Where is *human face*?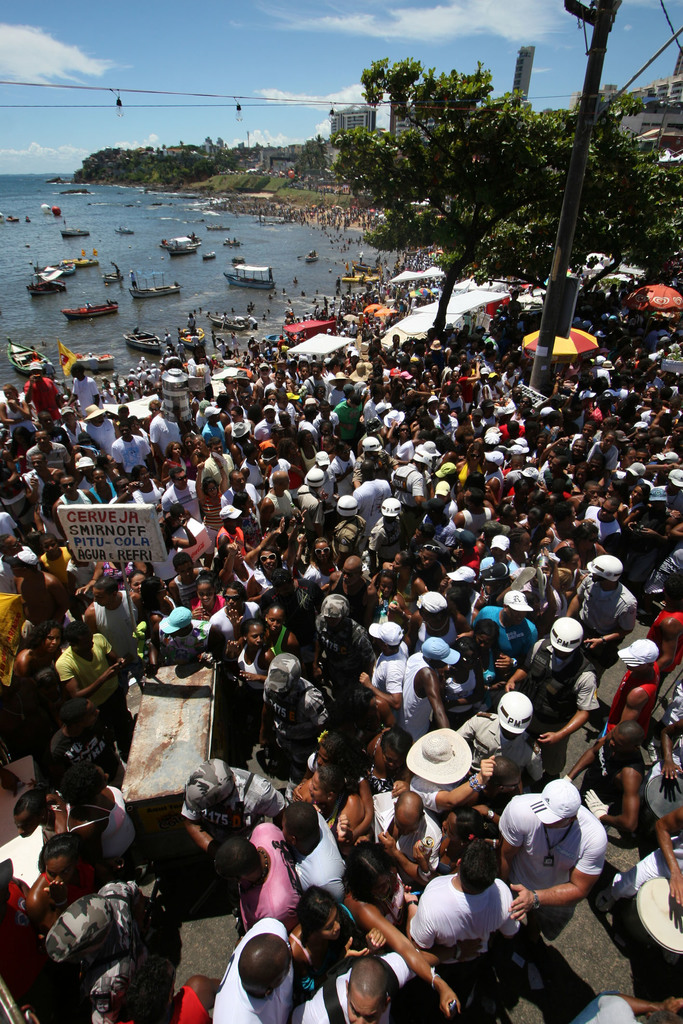
bbox=[175, 472, 186, 486].
